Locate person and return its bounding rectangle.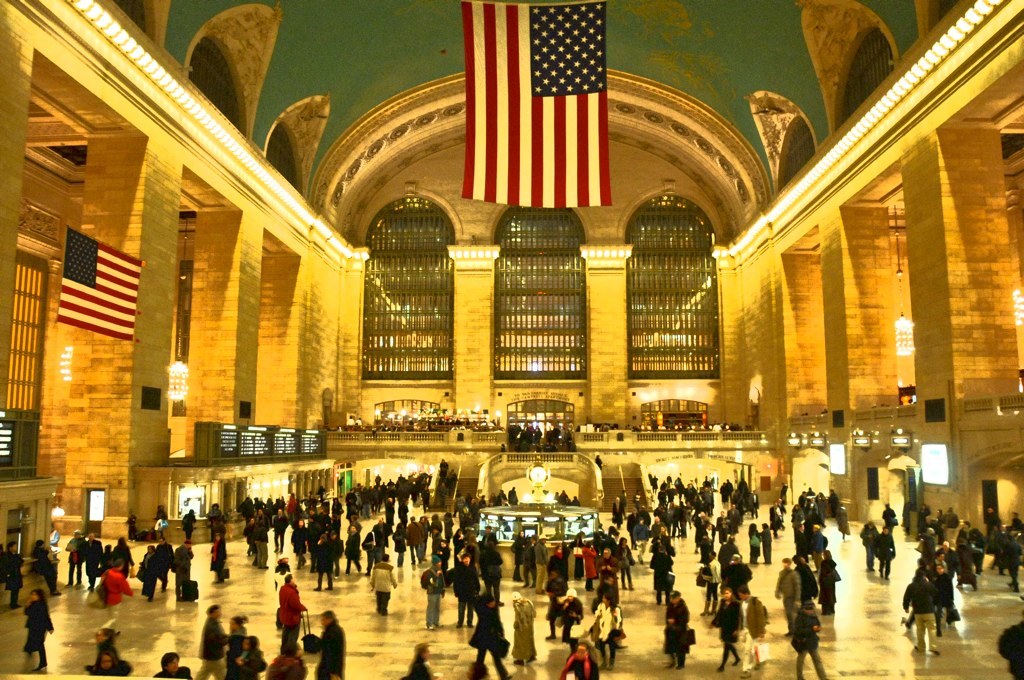
pyautogui.locateOnScreen(513, 528, 521, 570).
